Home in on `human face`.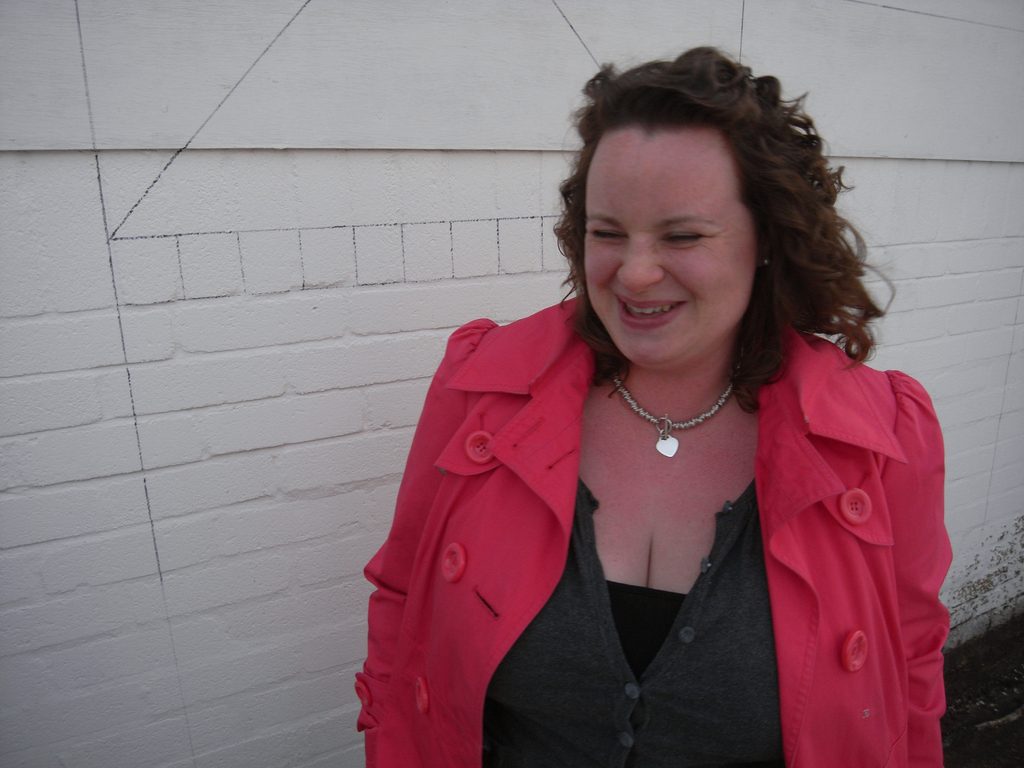
Homed in at (left=587, top=118, right=780, bottom=368).
